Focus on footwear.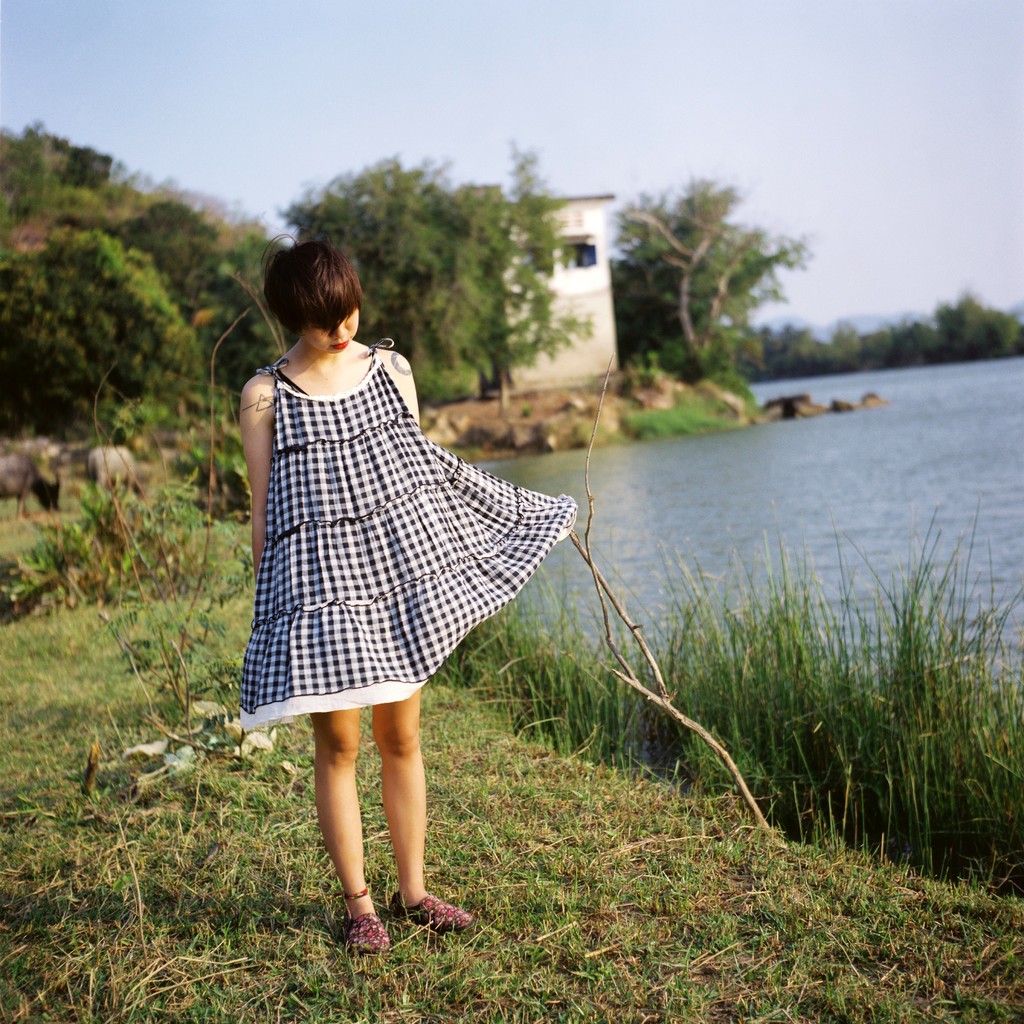
Focused at box=[308, 877, 456, 954].
